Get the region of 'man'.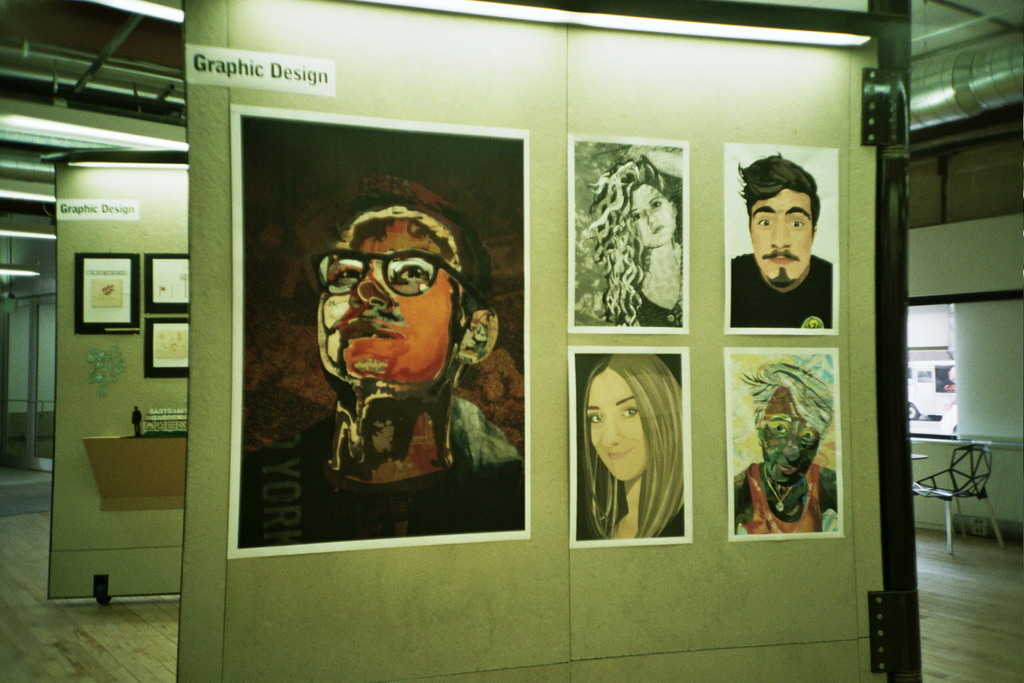
bbox(735, 155, 830, 328).
